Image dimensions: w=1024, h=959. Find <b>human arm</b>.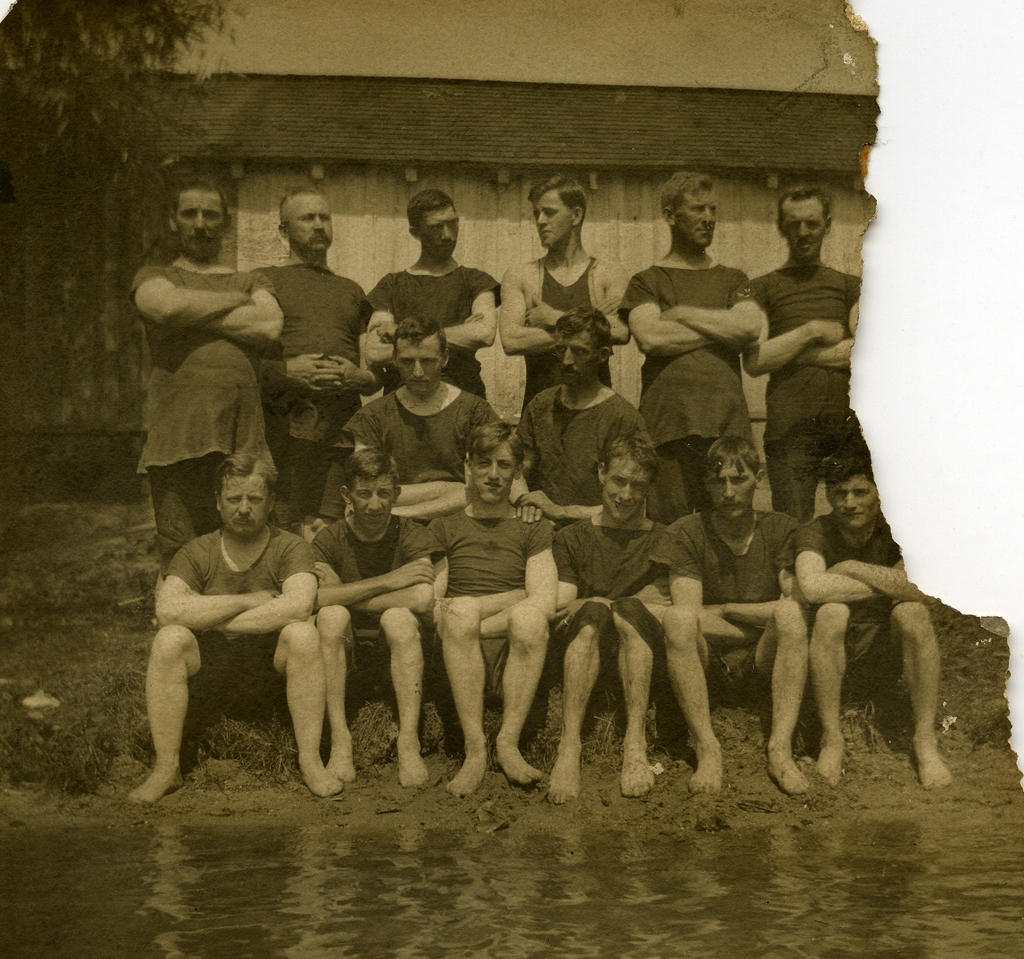
<bbox>600, 509, 673, 631</bbox>.
